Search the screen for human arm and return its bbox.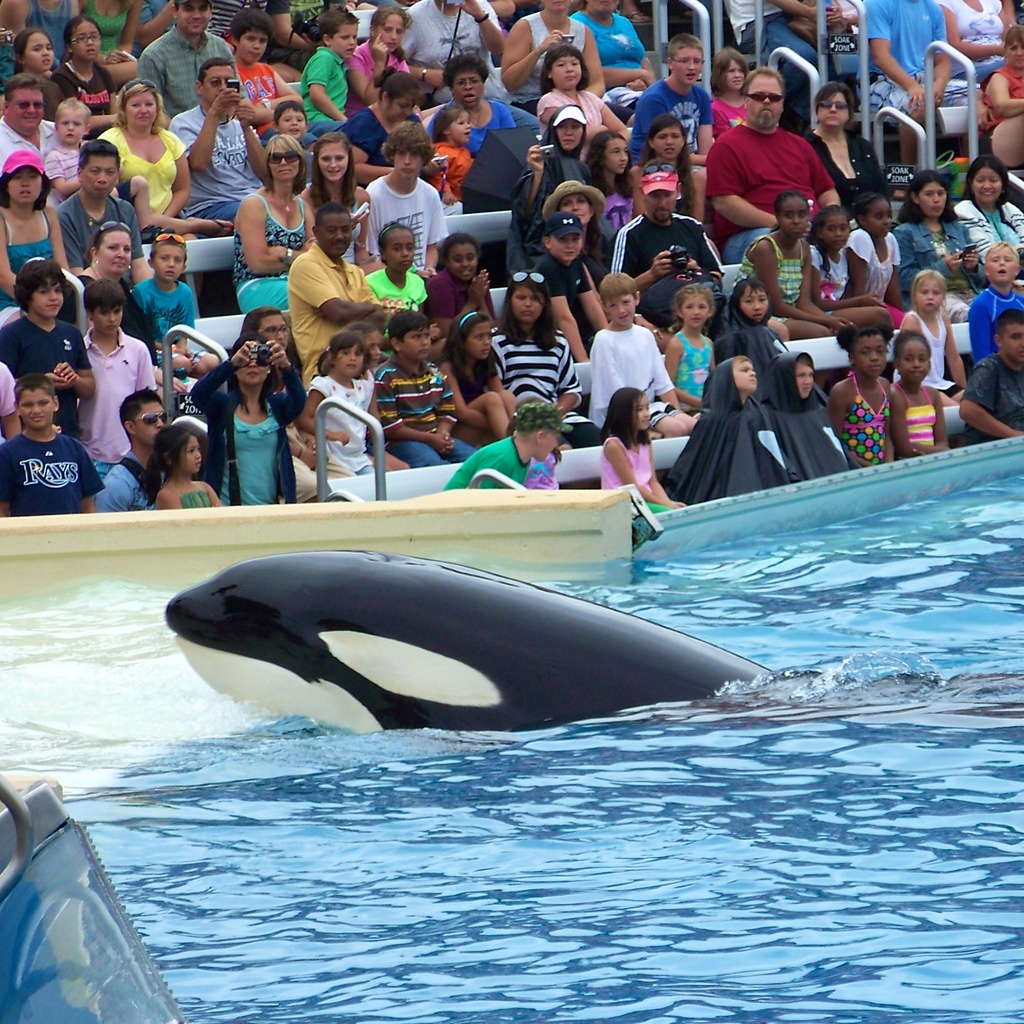
Found: rect(888, 223, 963, 293).
